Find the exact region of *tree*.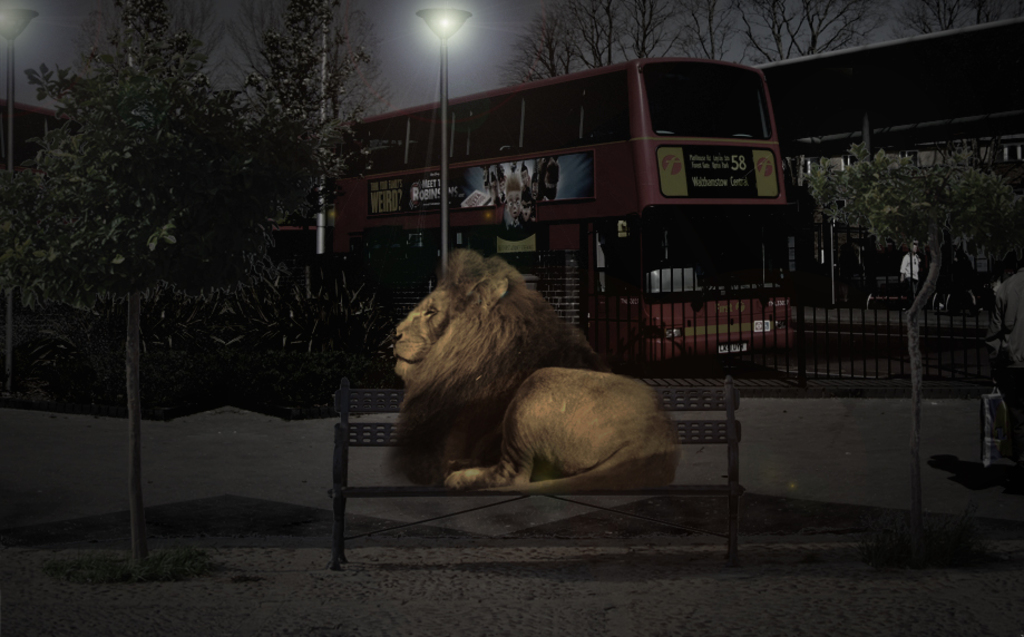
Exact region: [left=505, top=0, right=1023, bottom=78].
